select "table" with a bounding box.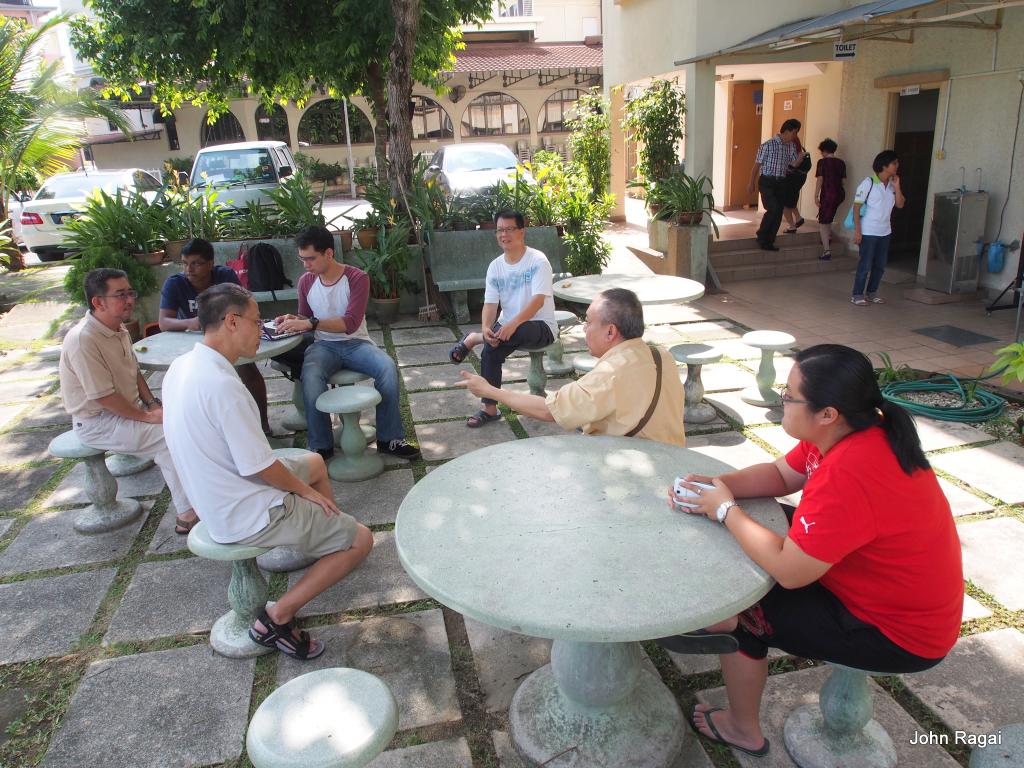
rect(355, 428, 814, 735).
